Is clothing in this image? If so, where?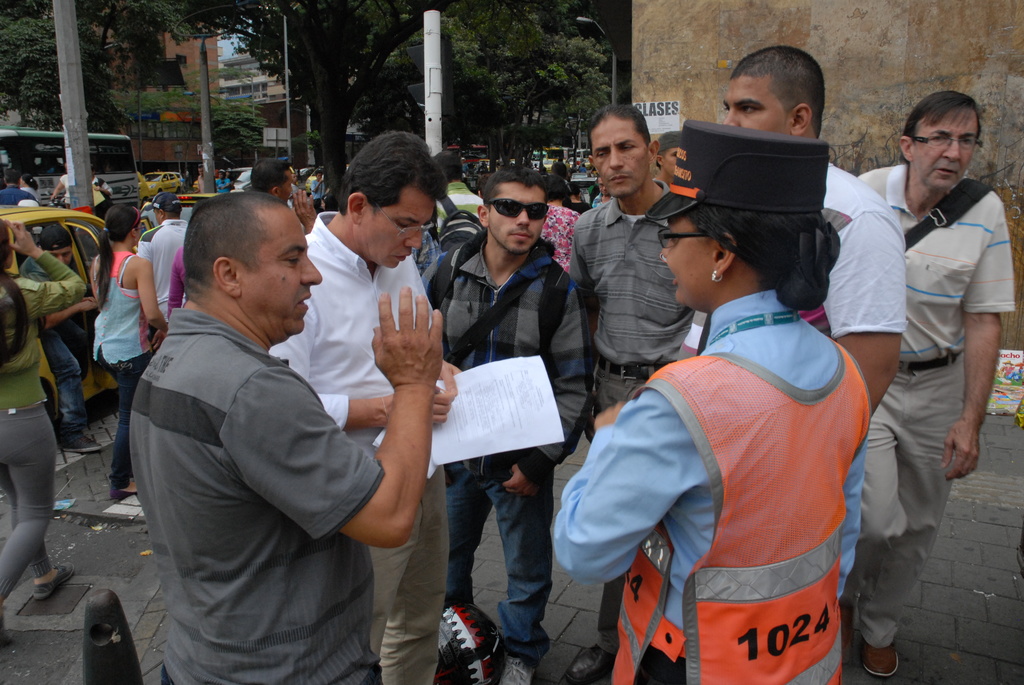
Yes, at rect(2, 186, 33, 203).
